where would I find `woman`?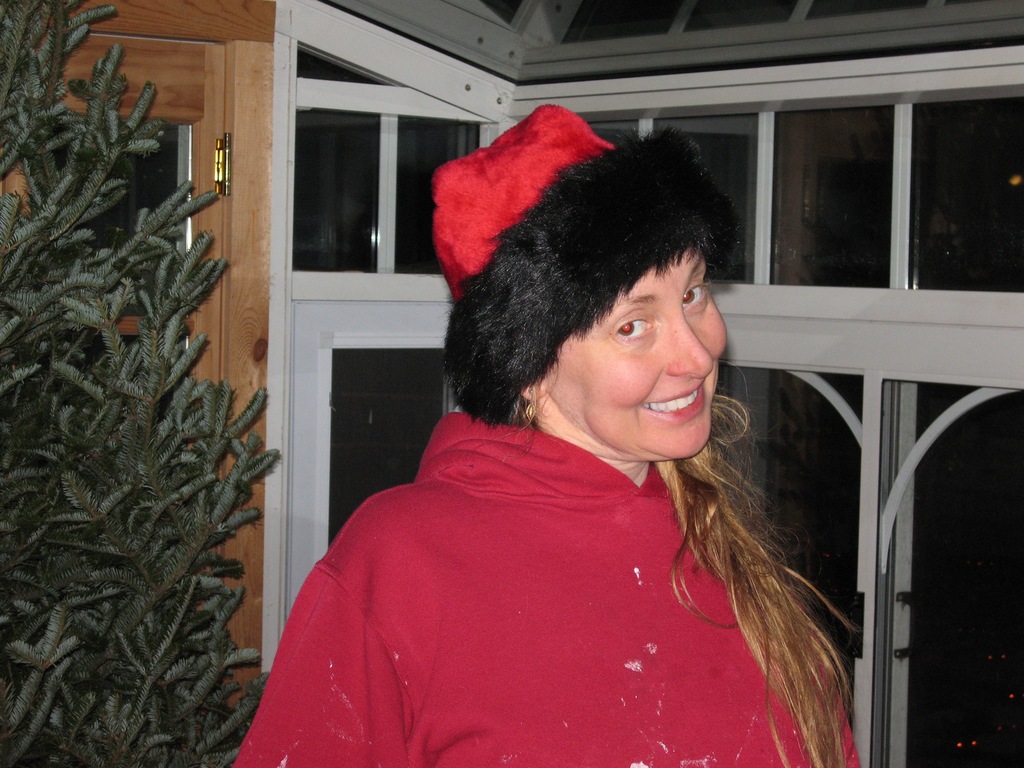
At [224, 105, 871, 767].
